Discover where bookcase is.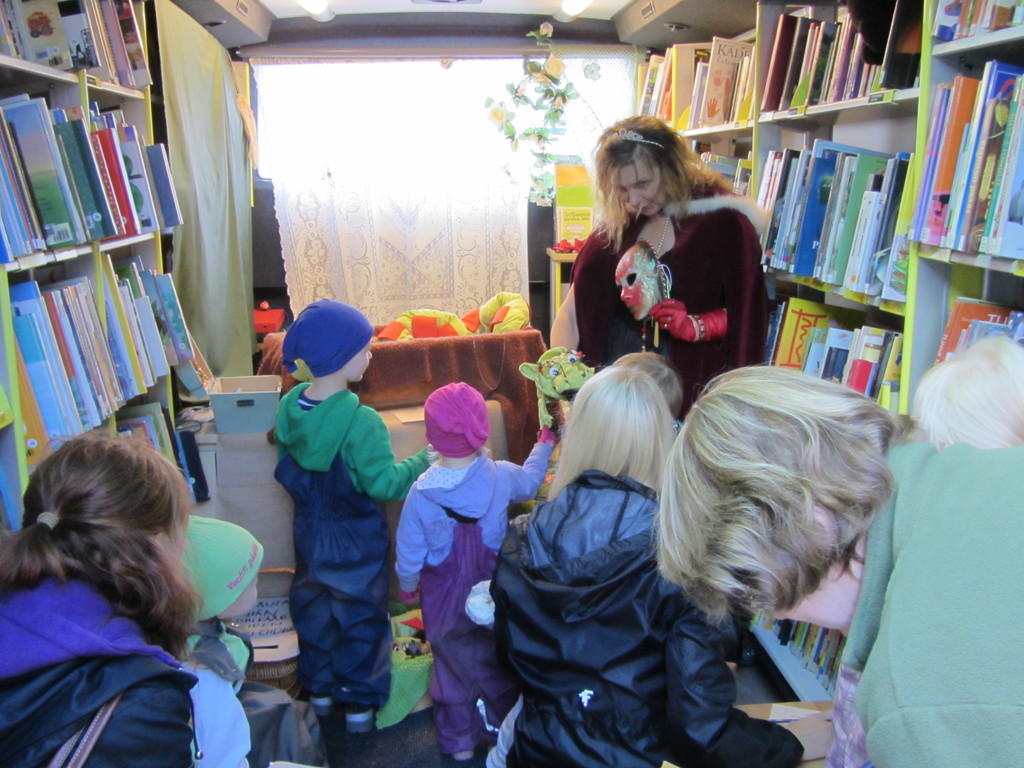
Discovered at (630,0,1023,407).
